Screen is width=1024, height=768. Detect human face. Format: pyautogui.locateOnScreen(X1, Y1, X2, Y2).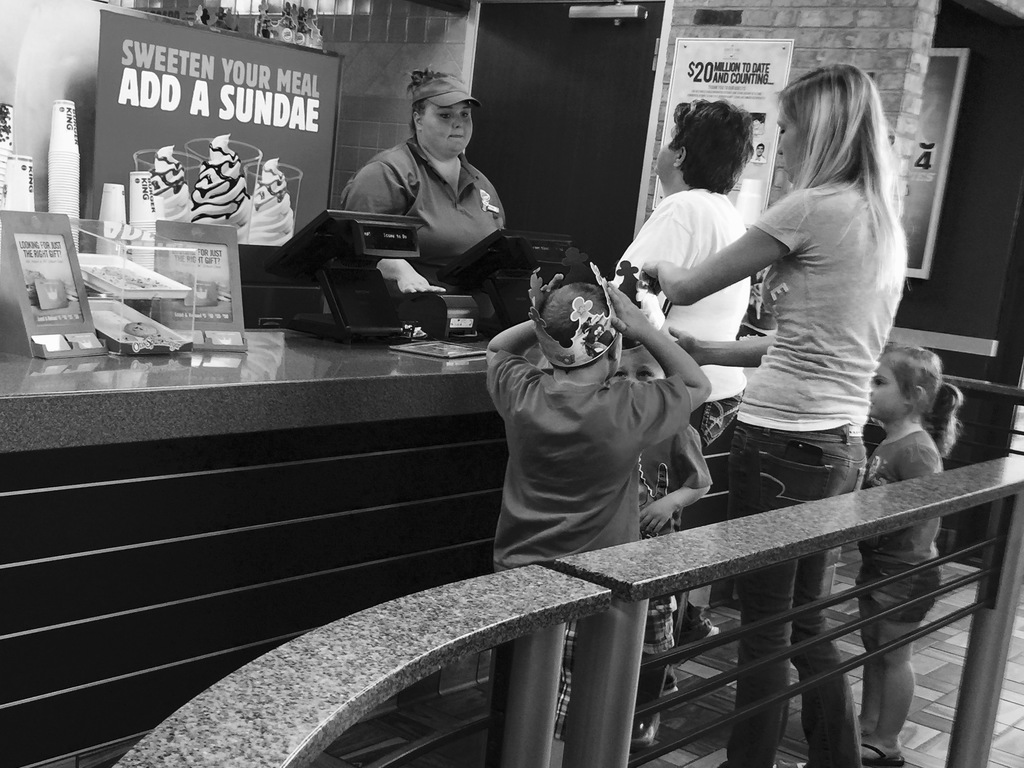
pyautogui.locateOnScreen(862, 348, 906, 432).
